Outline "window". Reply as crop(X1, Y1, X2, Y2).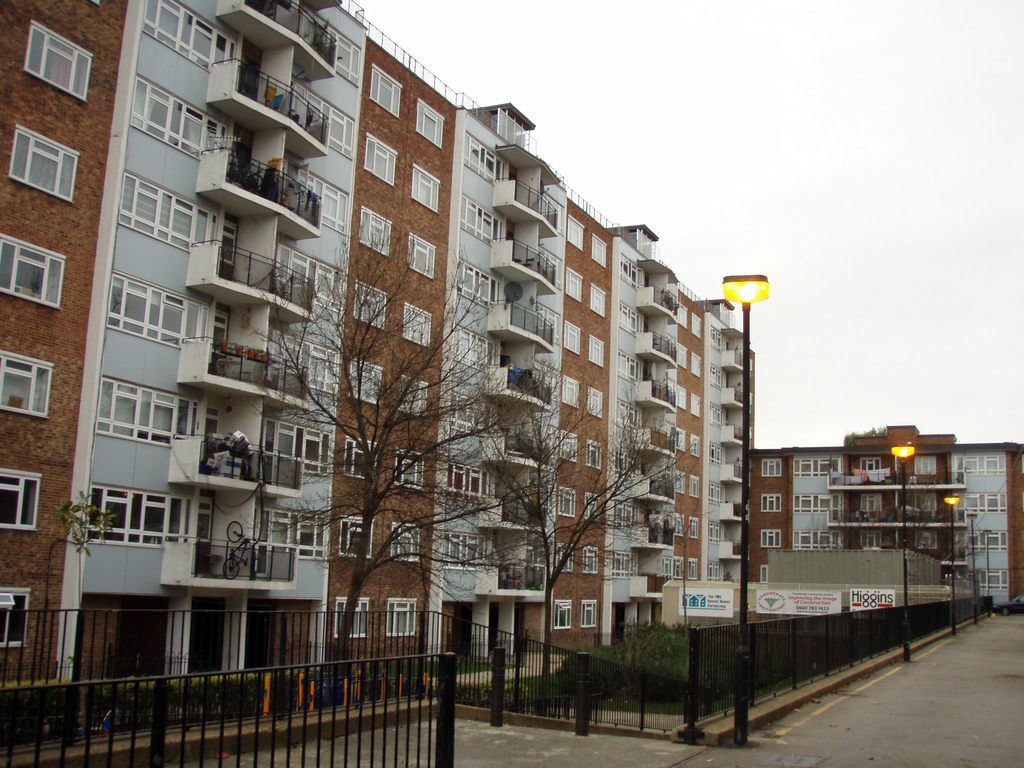
crop(761, 563, 767, 578).
